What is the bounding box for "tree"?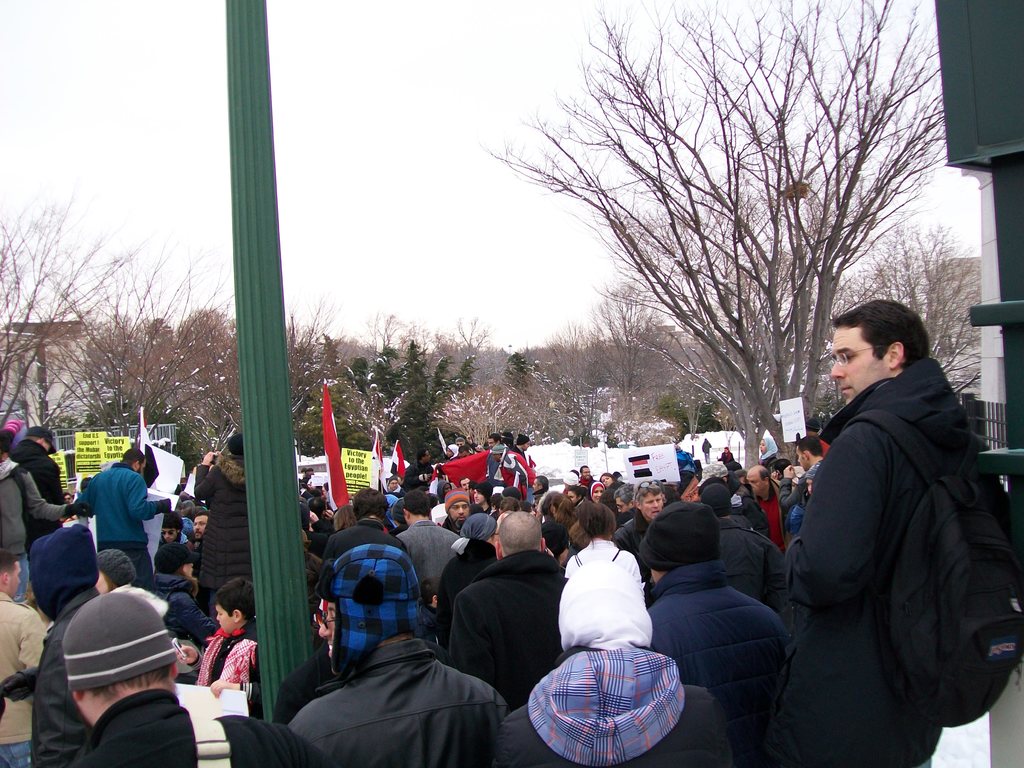
region(292, 312, 330, 440).
